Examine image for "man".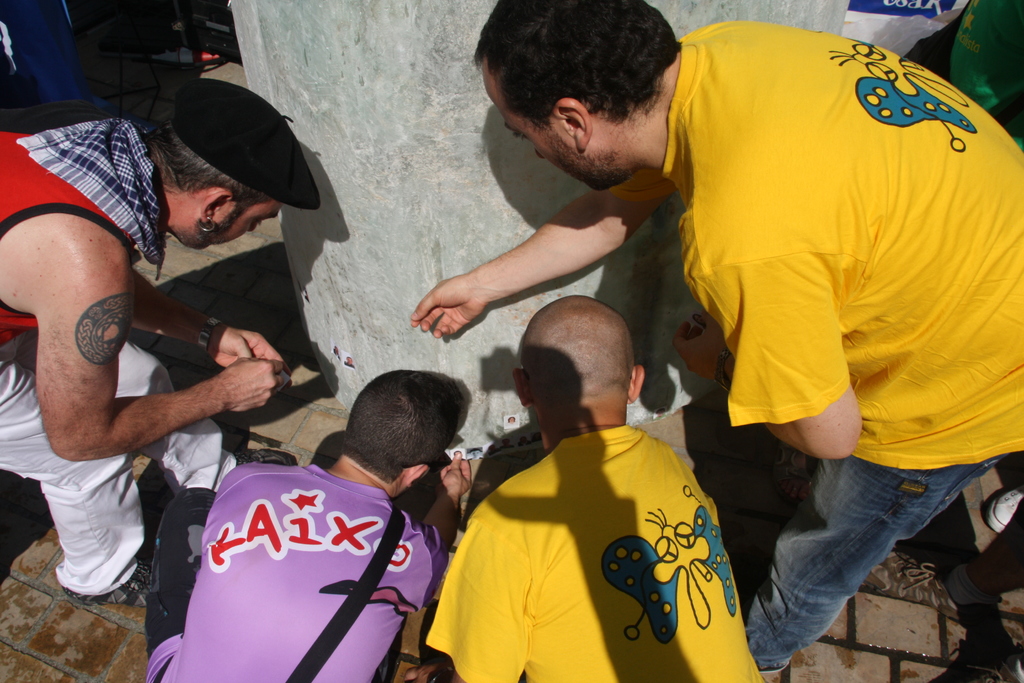
Examination result: detection(425, 288, 760, 682).
